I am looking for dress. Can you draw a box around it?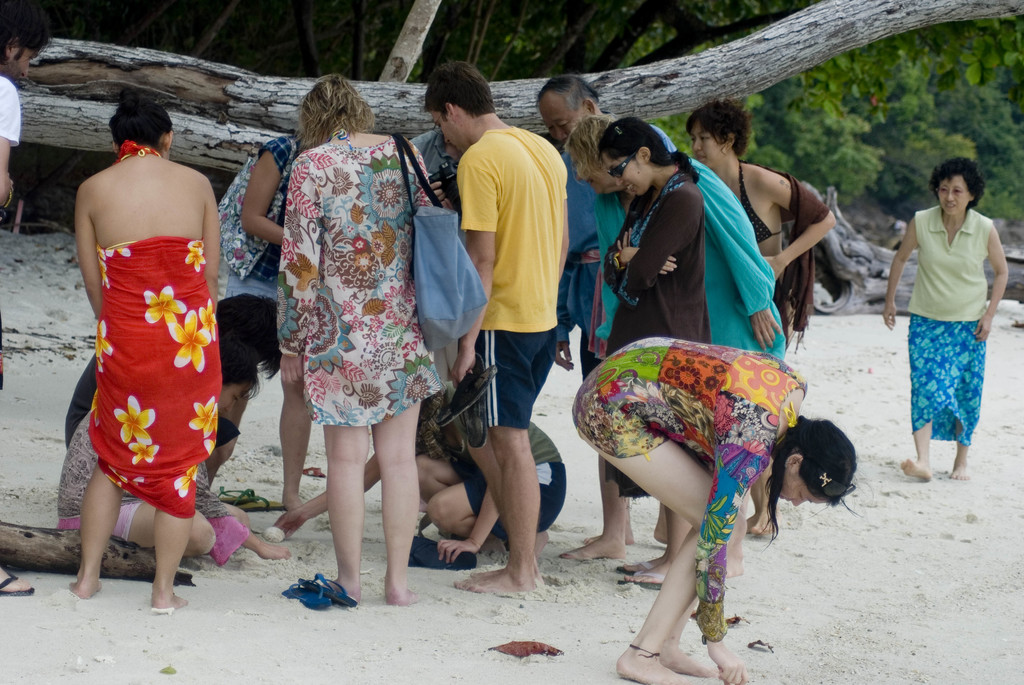
Sure, the bounding box is 278:130:445:425.
